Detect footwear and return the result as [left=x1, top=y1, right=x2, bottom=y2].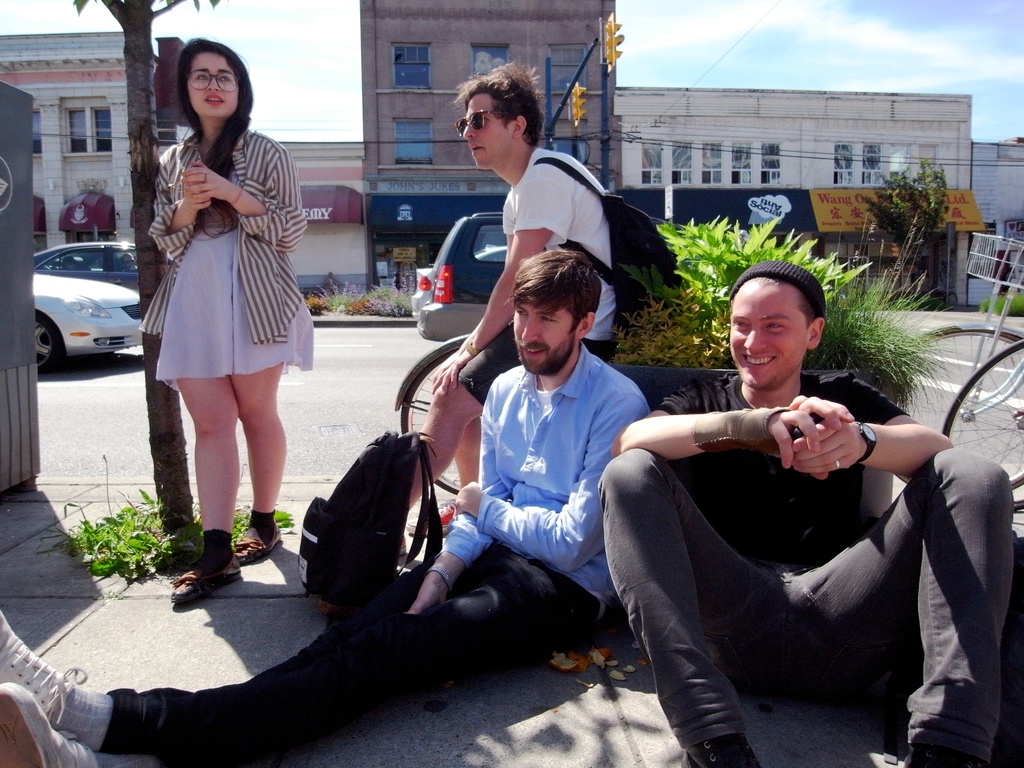
[left=0, top=679, right=111, bottom=767].
